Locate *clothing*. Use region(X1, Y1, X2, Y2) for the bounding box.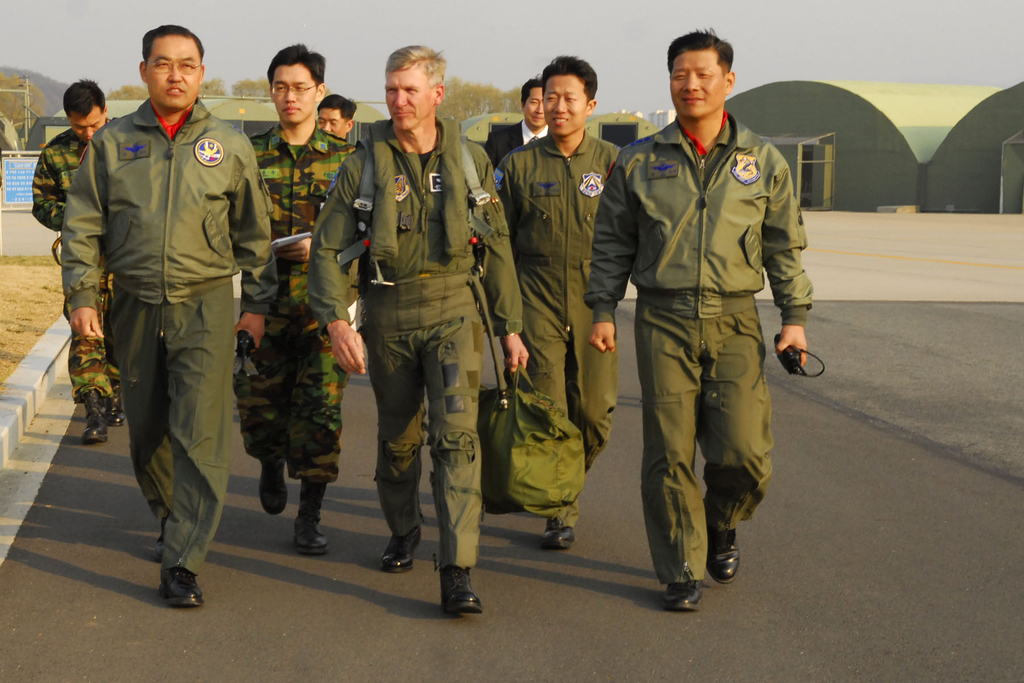
region(309, 122, 524, 573).
